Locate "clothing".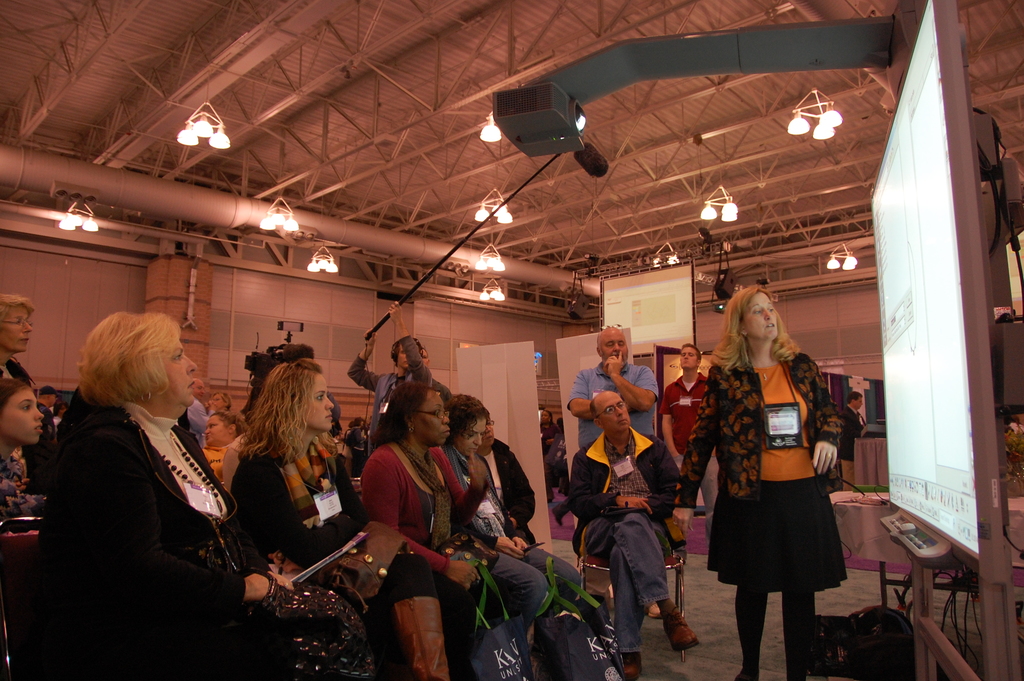
Bounding box: 0, 359, 32, 390.
